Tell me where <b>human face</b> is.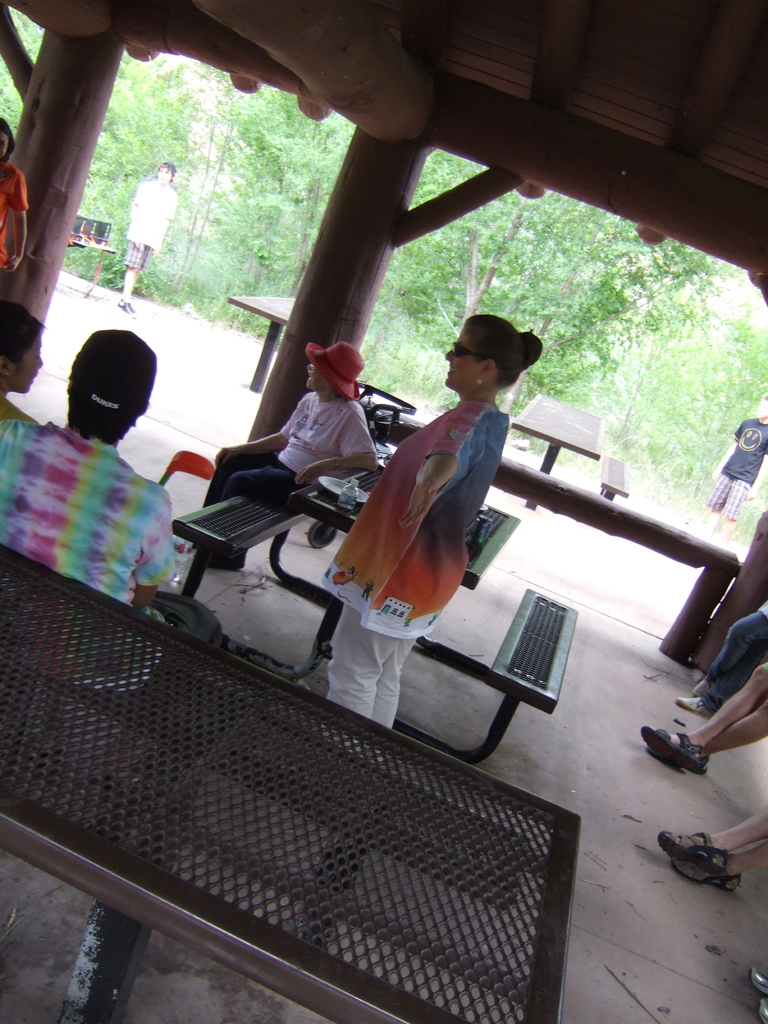
<b>human face</b> is at <bbox>303, 364, 335, 386</bbox>.
